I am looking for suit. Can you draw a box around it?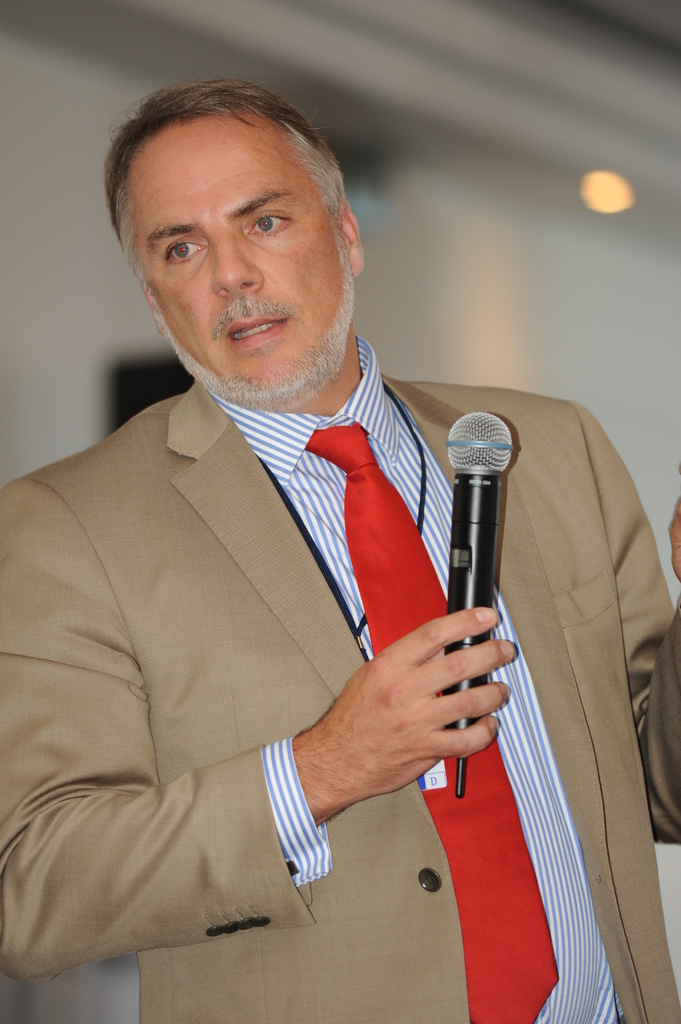
Sure, the bounding box is (0, 242, 575, 1017).
